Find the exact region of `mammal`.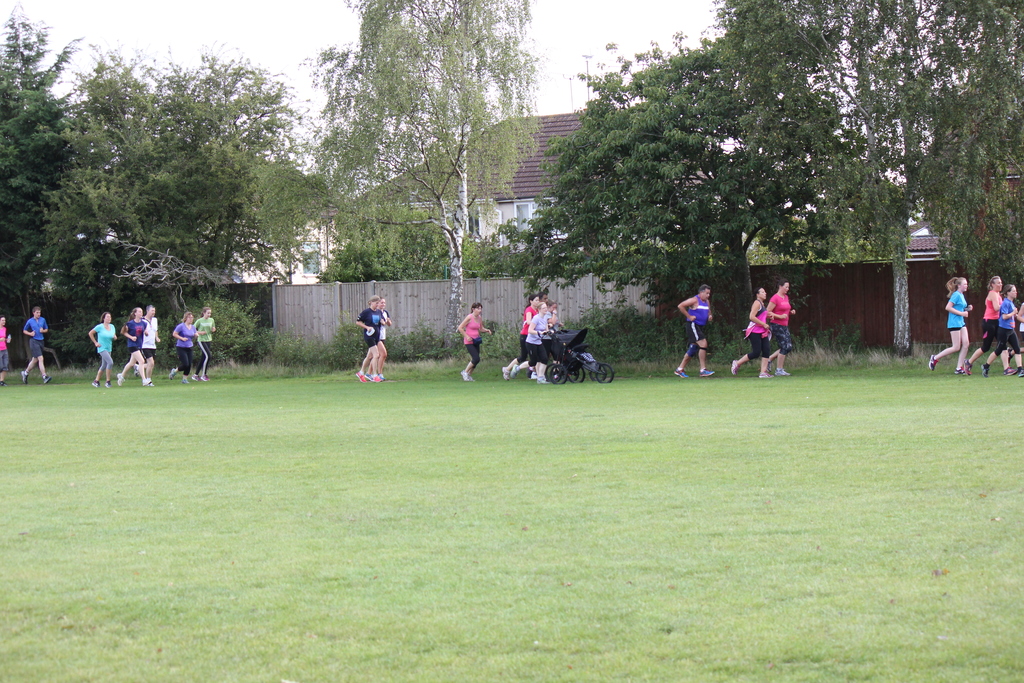
Exact region: BBox(765, 279, 797, 377).
